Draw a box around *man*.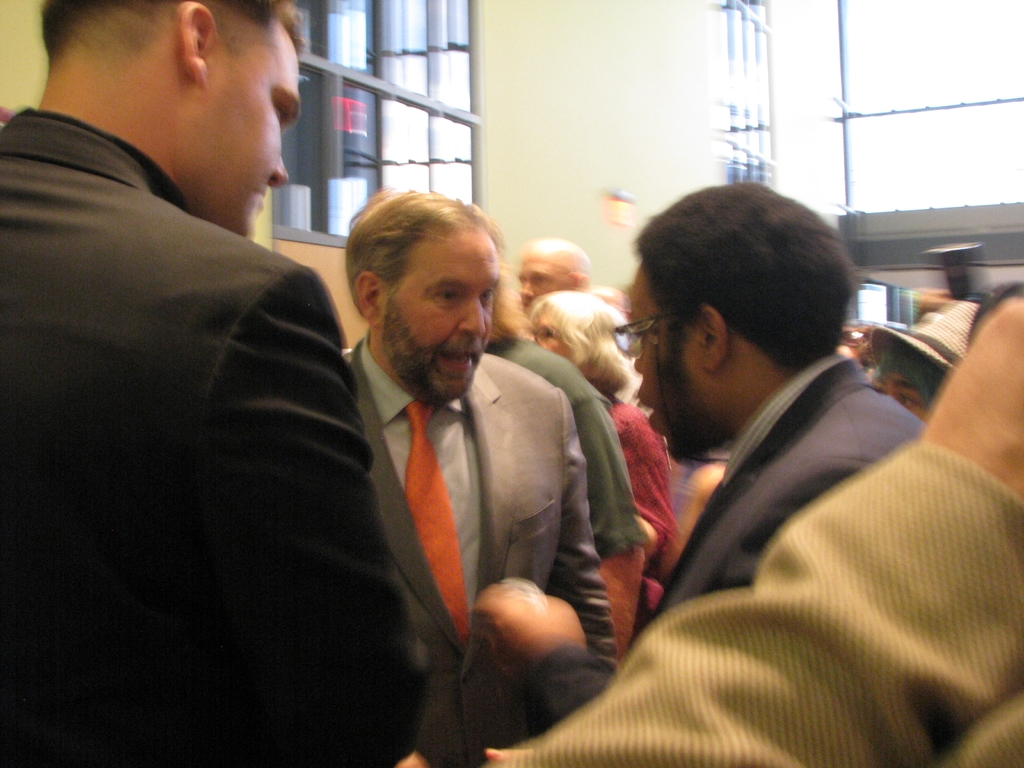
Rect(514, 237, 587, 344).
